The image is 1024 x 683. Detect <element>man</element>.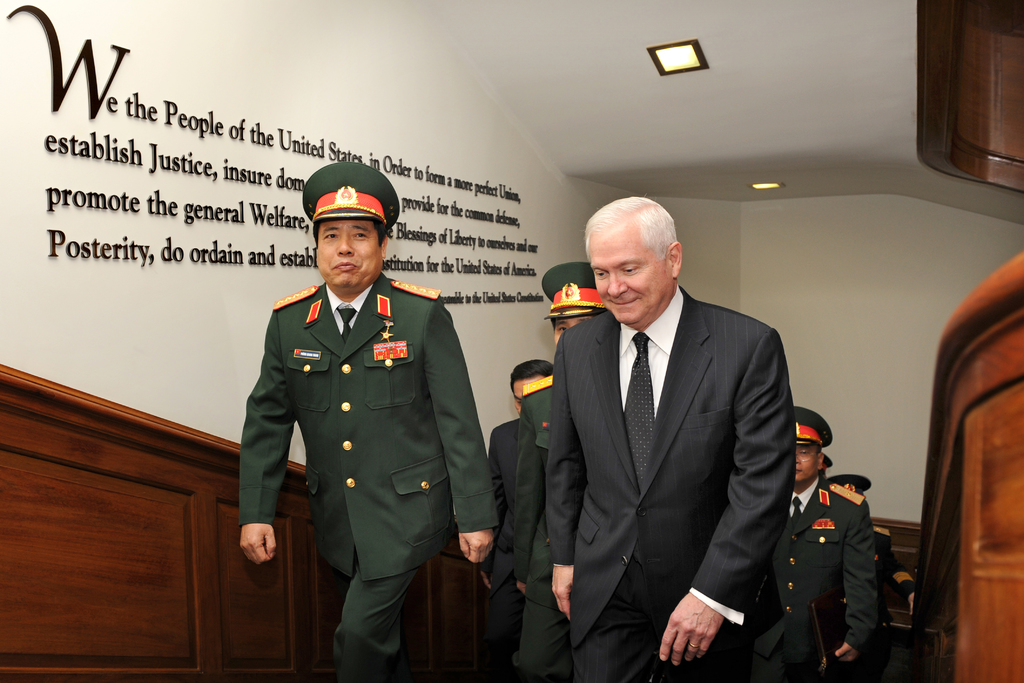
Detection: Rect(239, 161, 495, 682).
